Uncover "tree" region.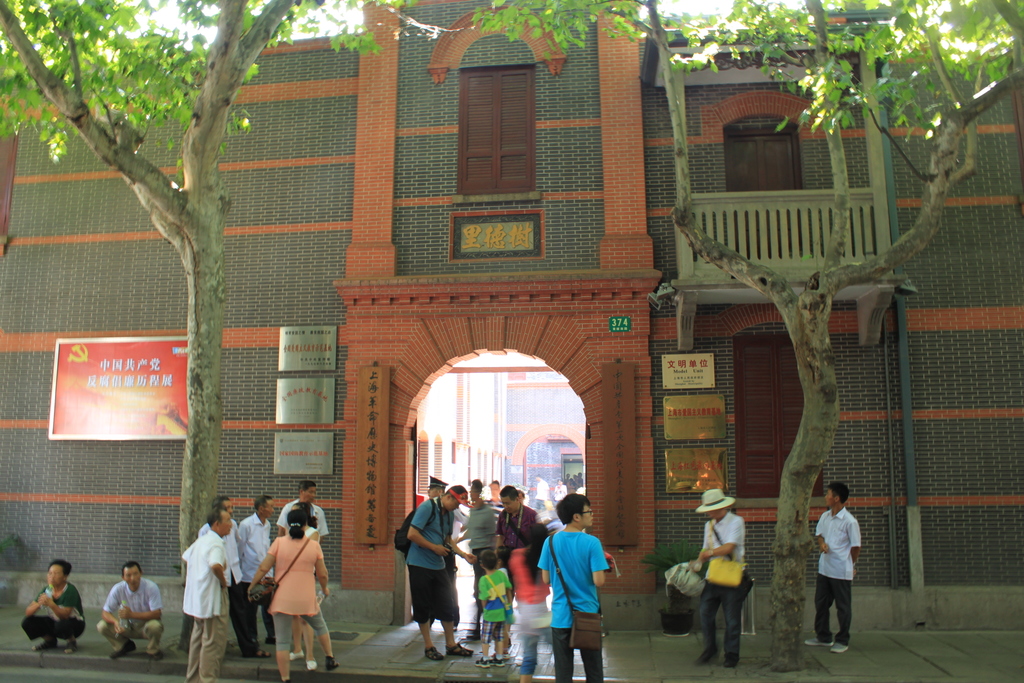
Uncovered: locate(470, 0, 1023, 675).
